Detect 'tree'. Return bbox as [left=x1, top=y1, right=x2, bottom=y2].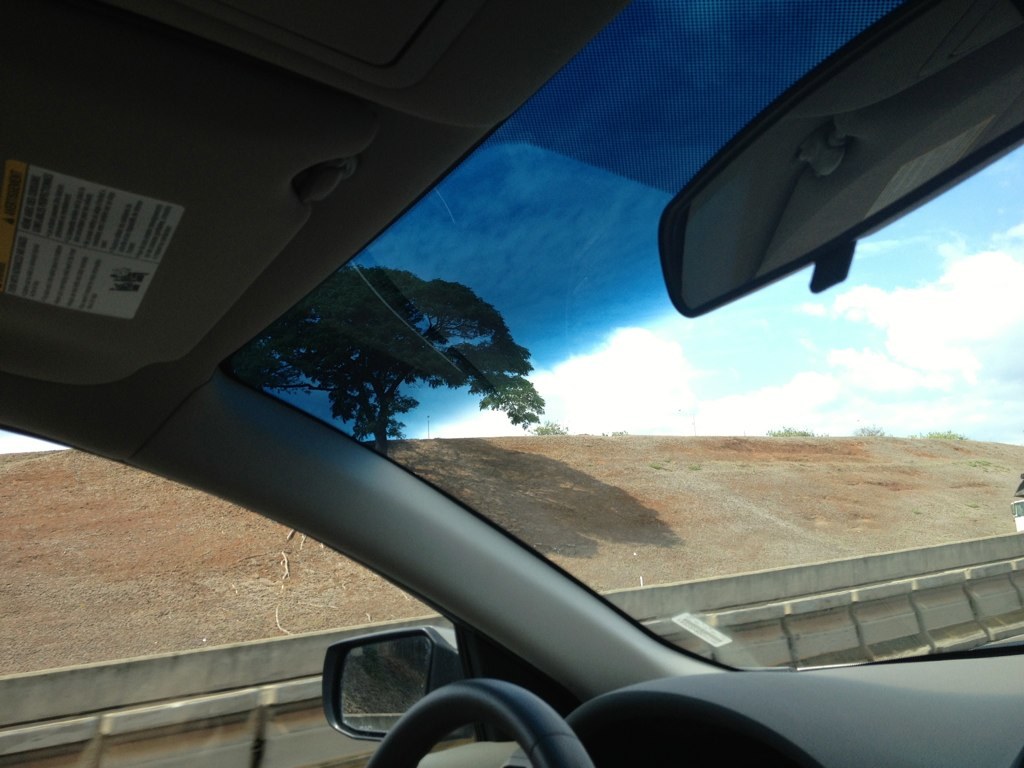
[left=224, top=265, right=552, bottom=458].
